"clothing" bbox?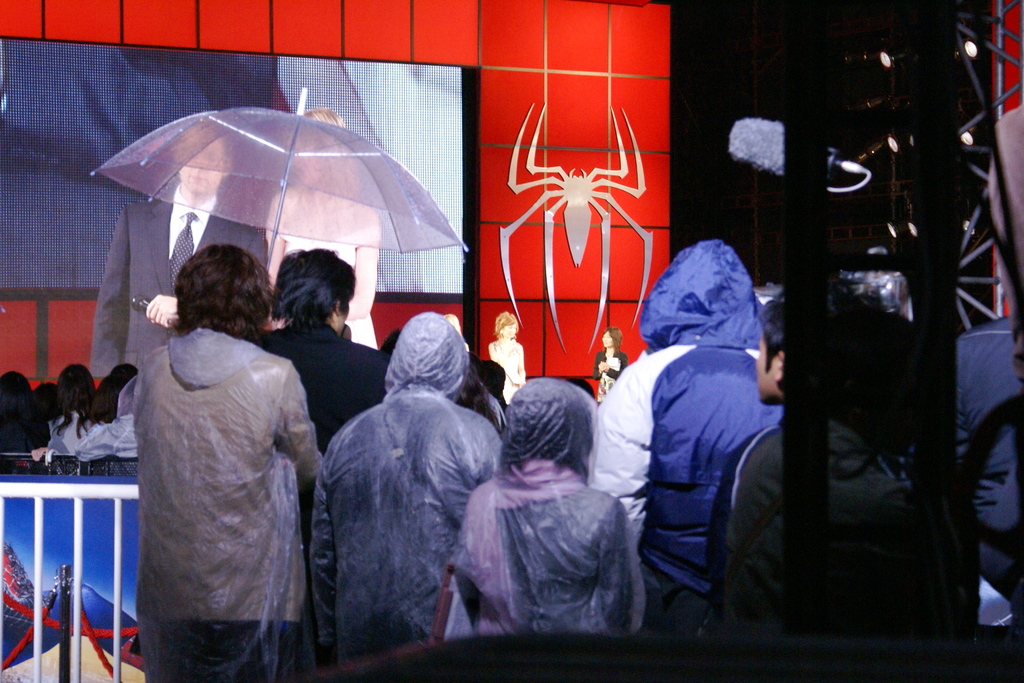
select_region(442, 386, 642, 644)
